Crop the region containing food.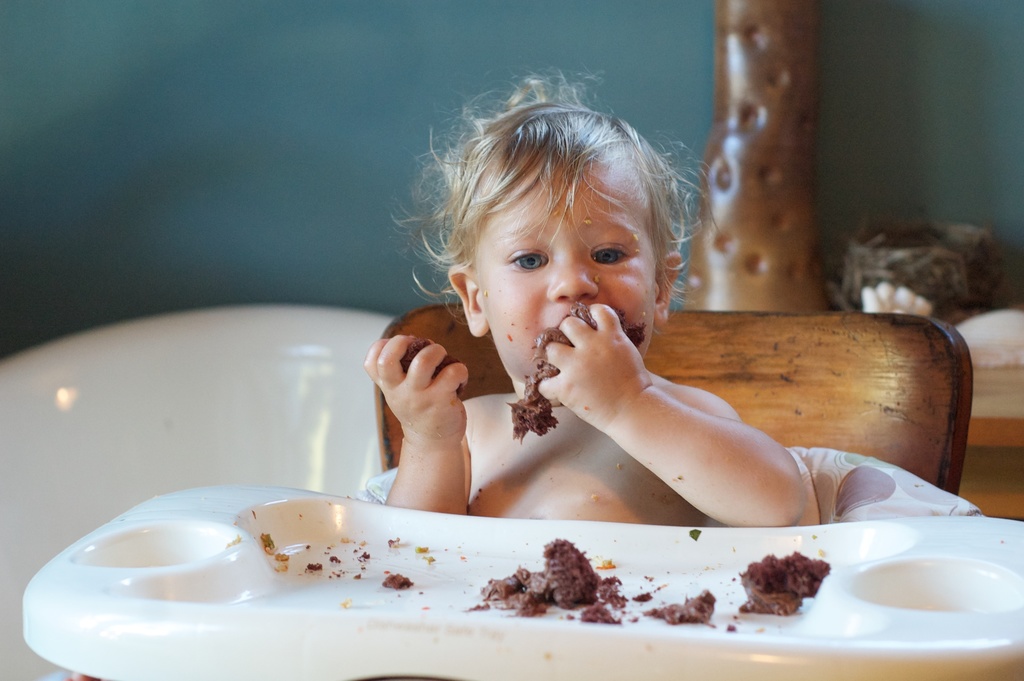
Crop region: [382, 573, 415, 591].
